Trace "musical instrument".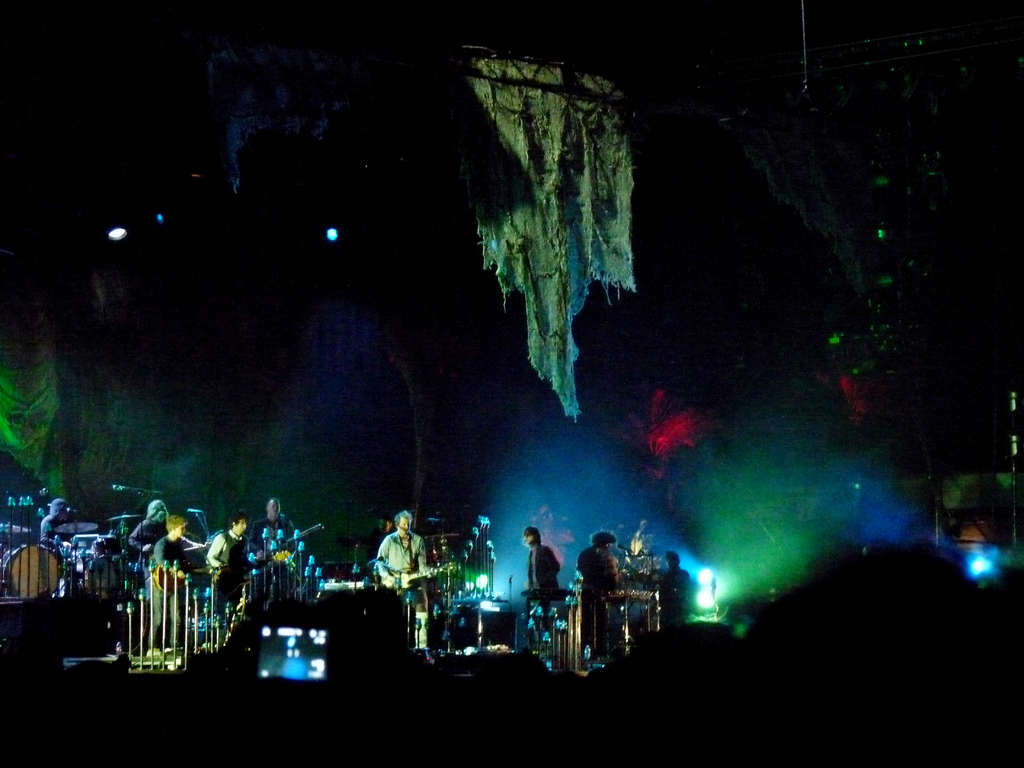
Traced to BBox(253, 524, 321, 568).
